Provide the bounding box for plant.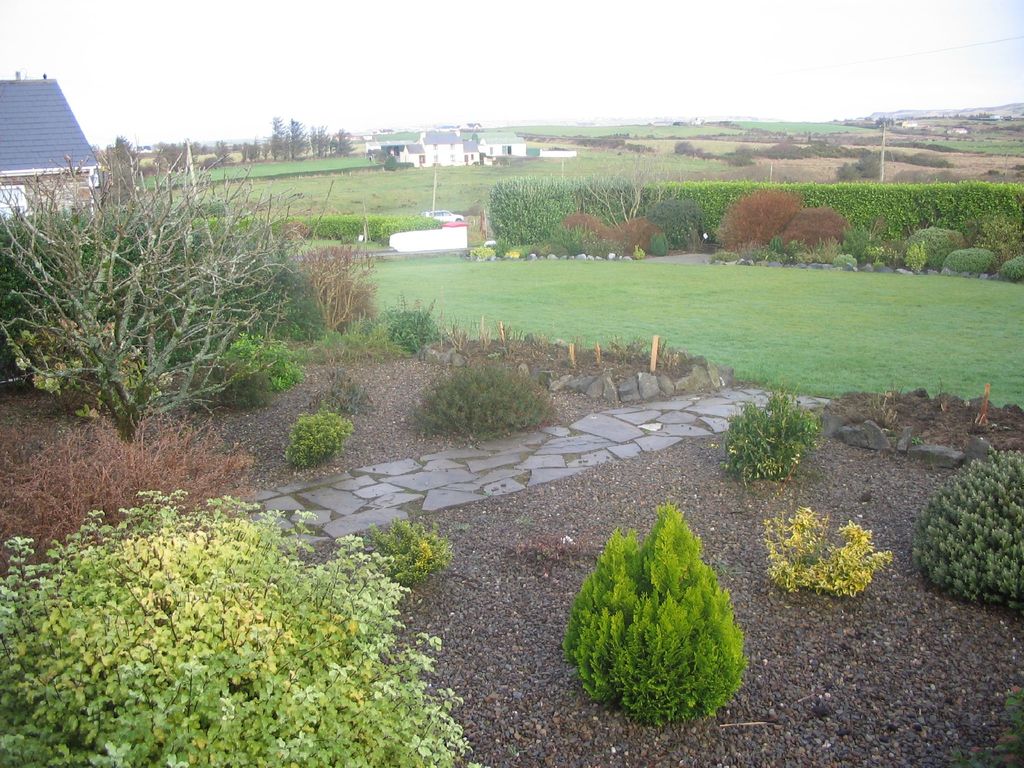
[left=225, top=328, right=307, bottom=394].
